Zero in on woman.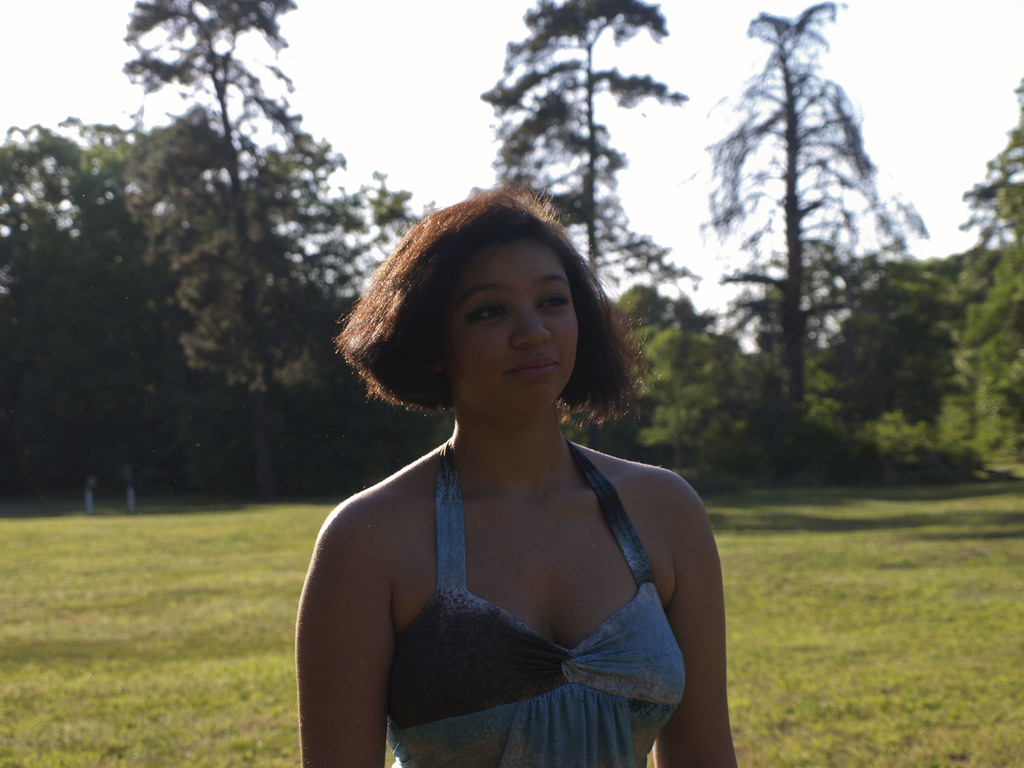
Zeroed in: (x1=290, y1=186, x2=750, y2=767).
